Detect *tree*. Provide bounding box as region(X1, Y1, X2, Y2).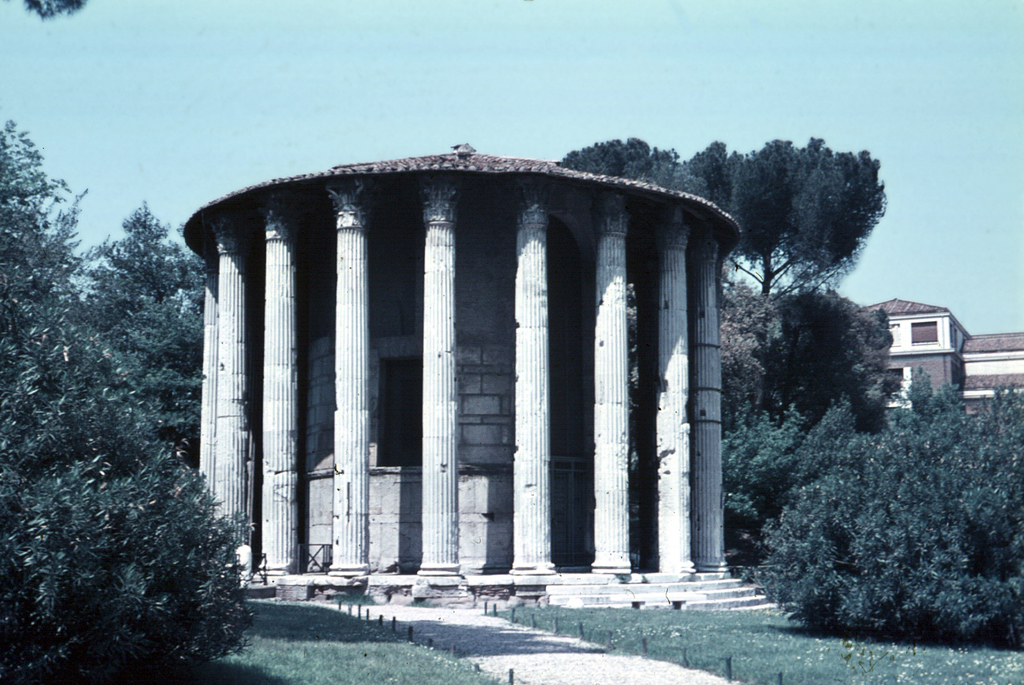
region(13, 216, 249, 666).
